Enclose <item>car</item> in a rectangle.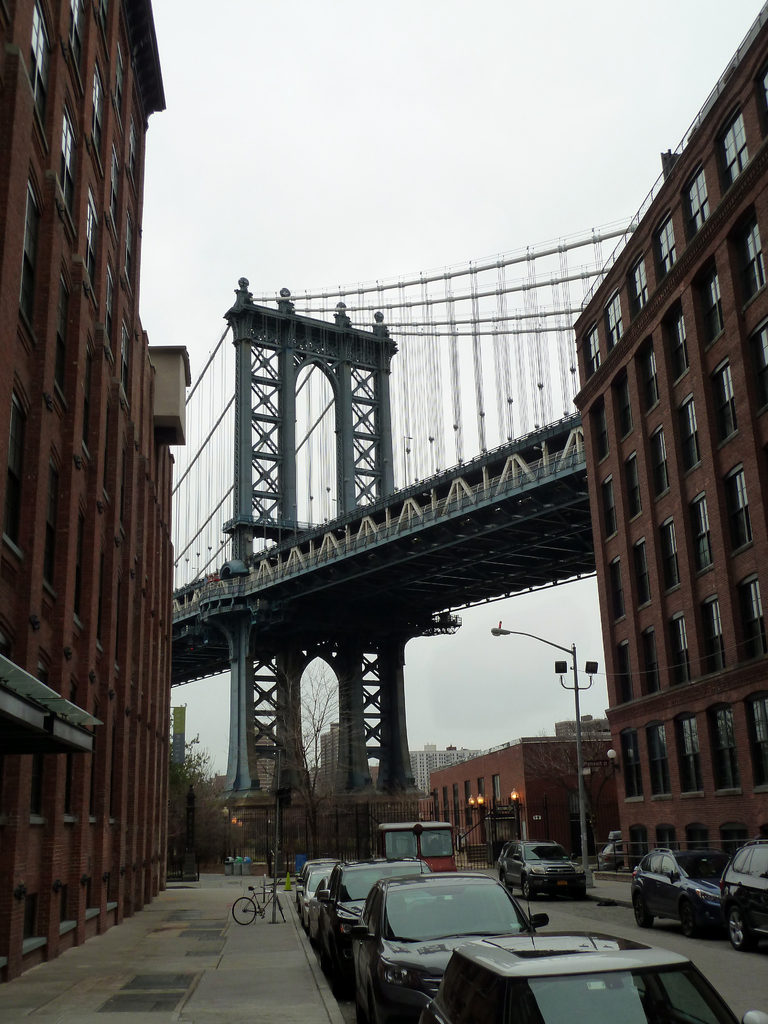
rect(436, 929, 767, 1023).
